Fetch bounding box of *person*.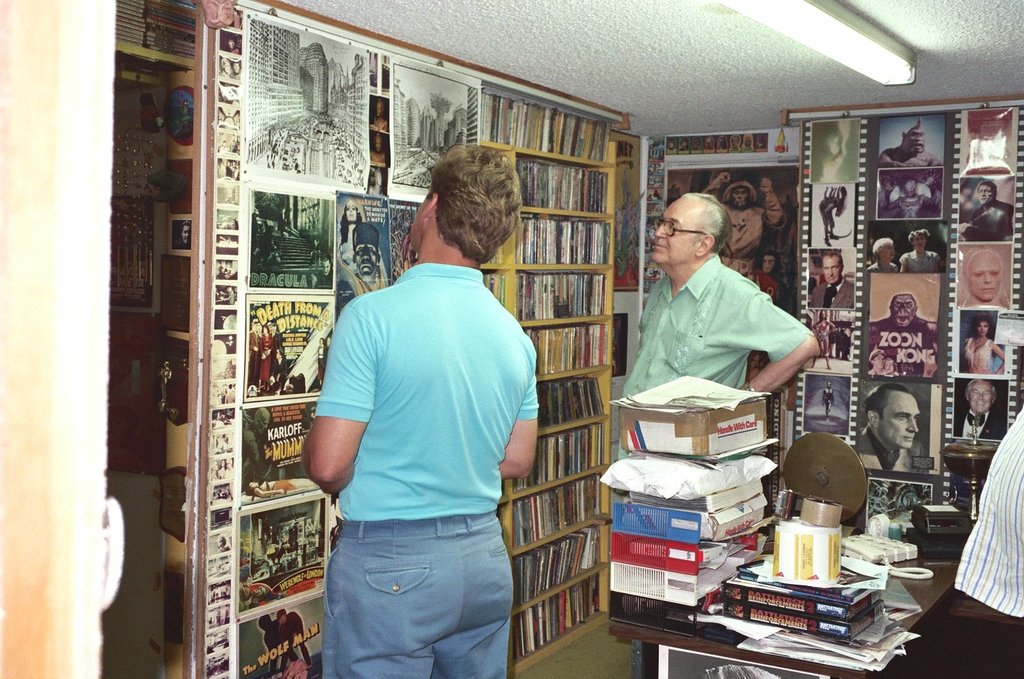
Bbox: box(256, 612, 285, 674).
